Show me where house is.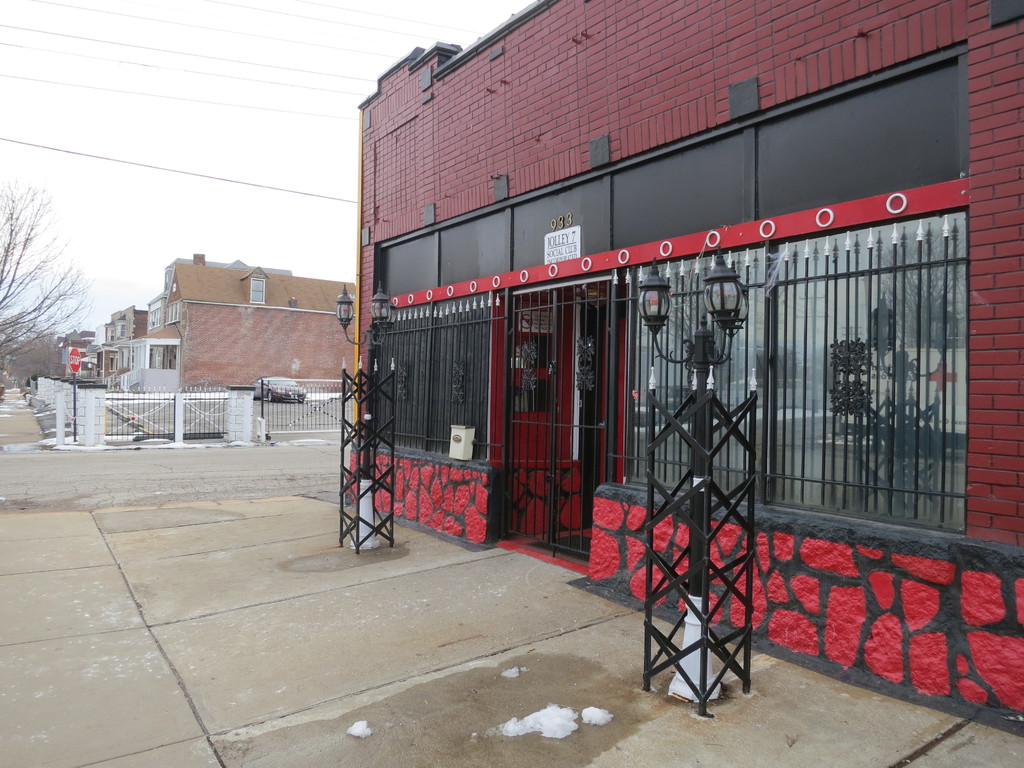
house is at bbox(65, 324, 101, 385).
